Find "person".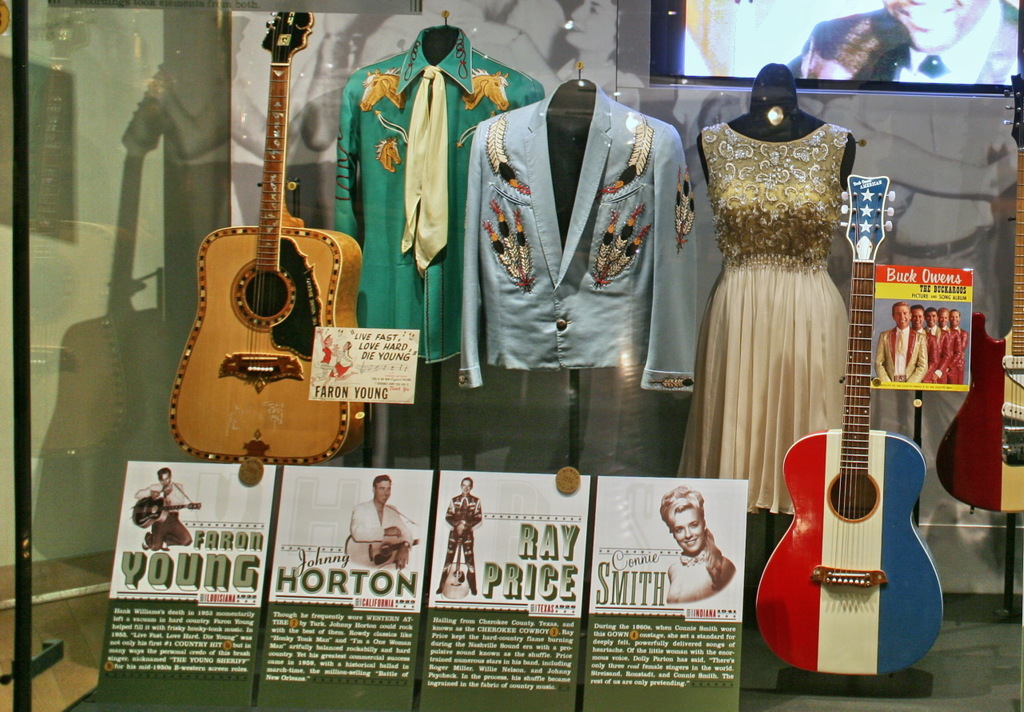
351:474:414:573.
